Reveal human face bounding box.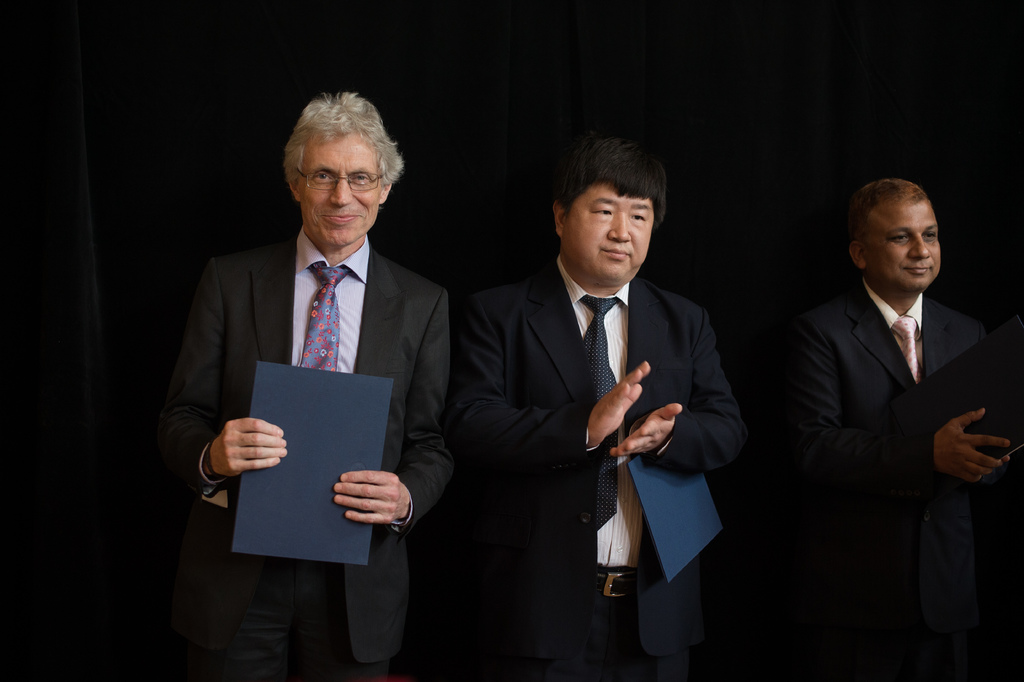
Revealed: {"left": 563, "top": 186, "right": 653, "bottom": 287}.
